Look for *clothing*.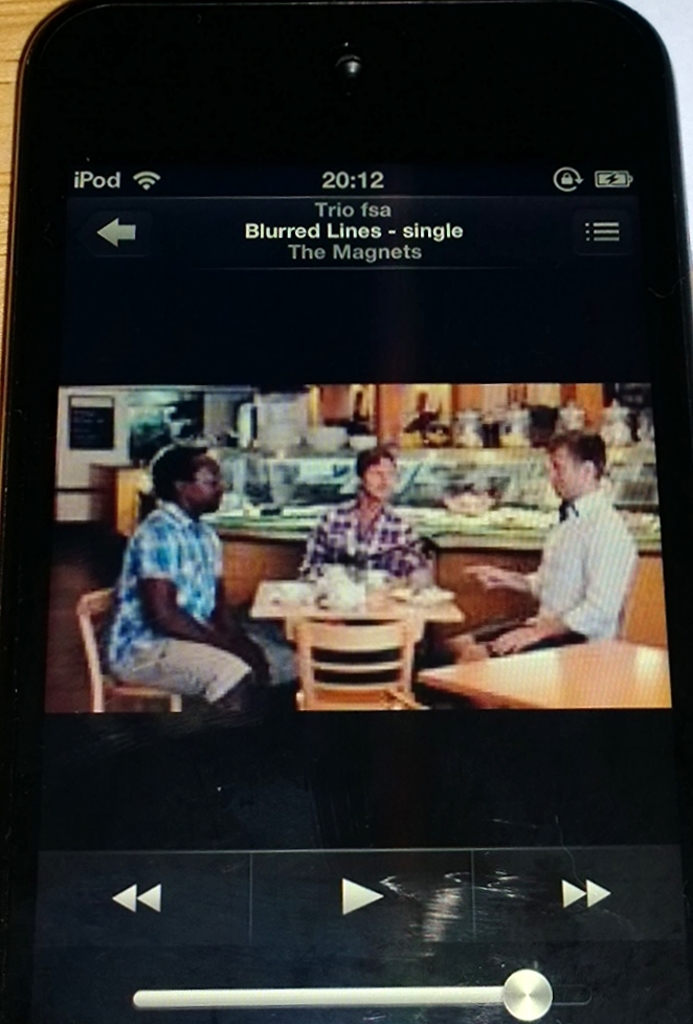
Found: 523,464,649,653.
